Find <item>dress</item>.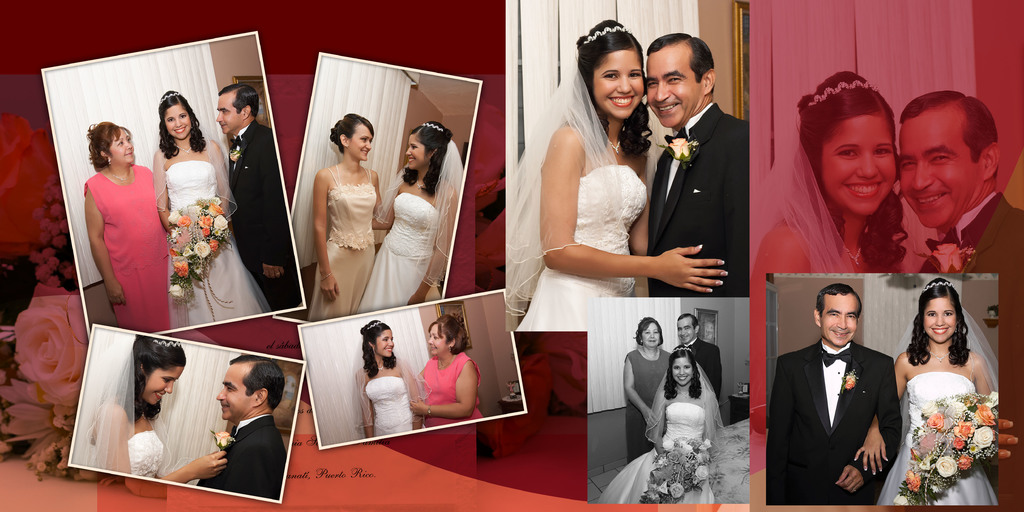
Rect(308, 163, 379, 322).
